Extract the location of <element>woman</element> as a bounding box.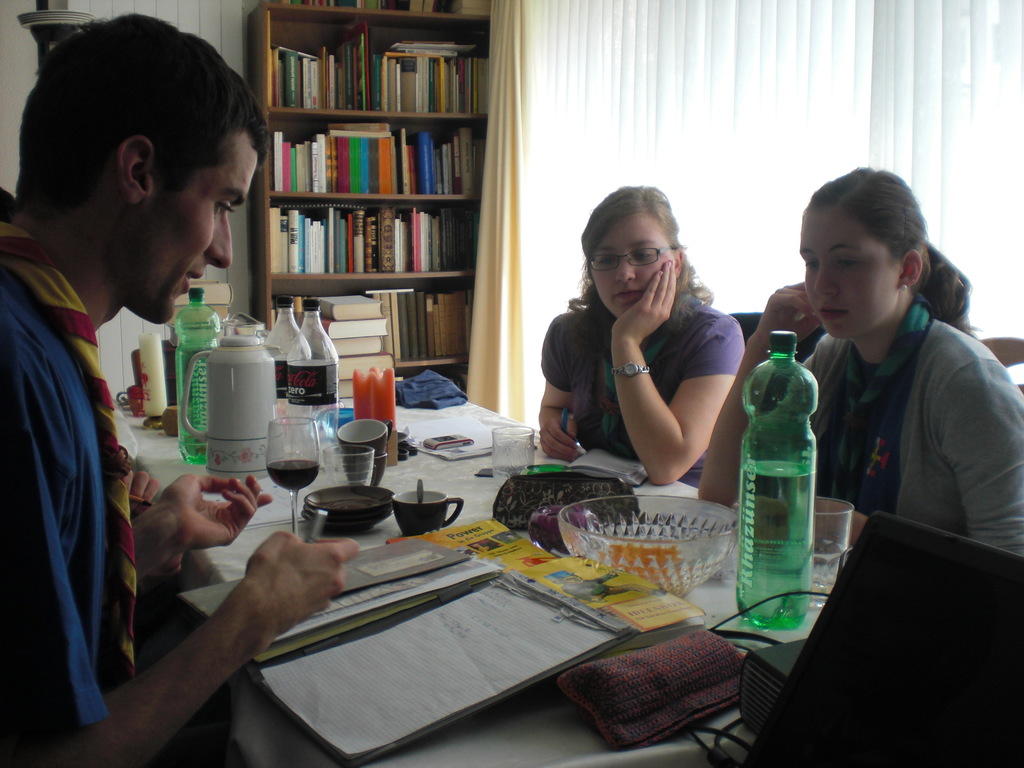
535:182:739:491.
